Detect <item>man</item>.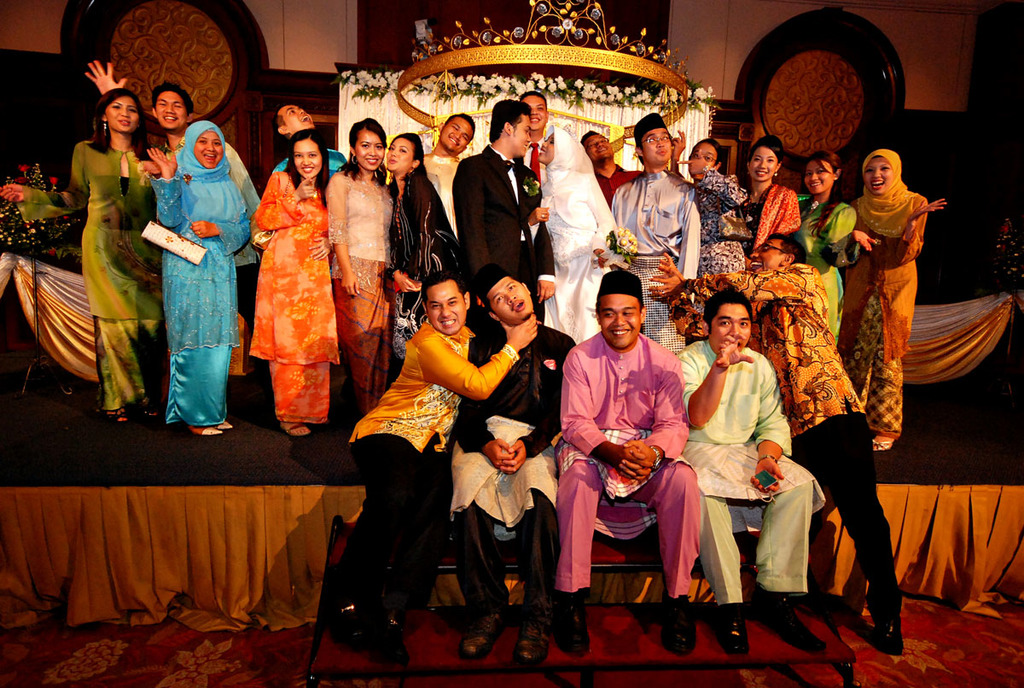
Detected at x1=325, y1=271, x2=538, y2=650.
